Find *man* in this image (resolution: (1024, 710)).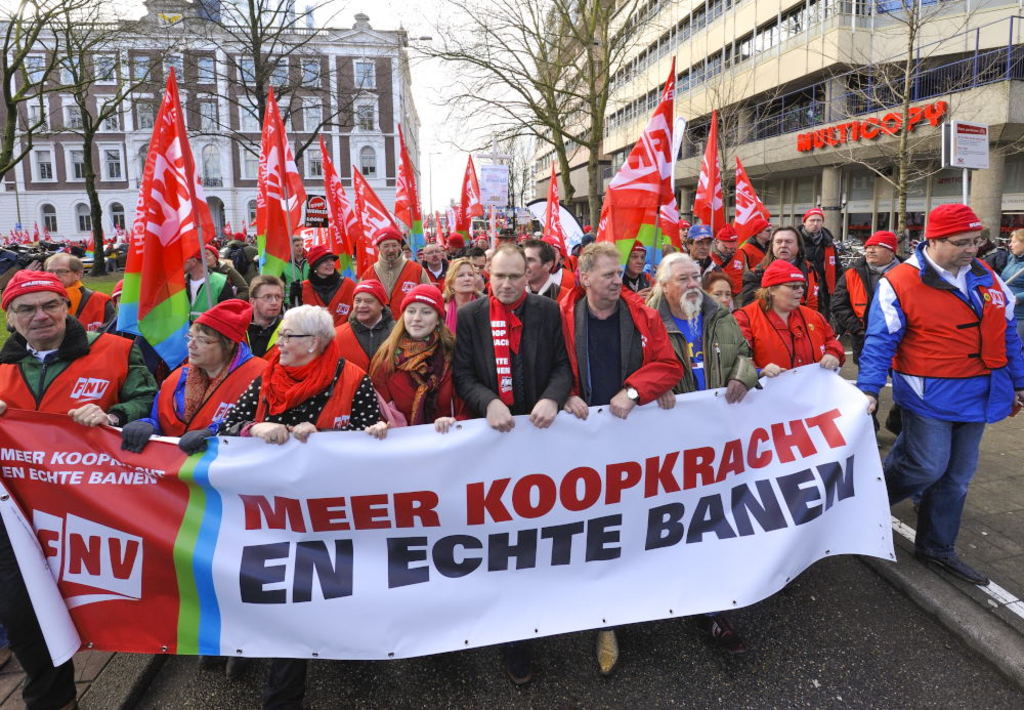
crop(740, 220, 770, 269).
